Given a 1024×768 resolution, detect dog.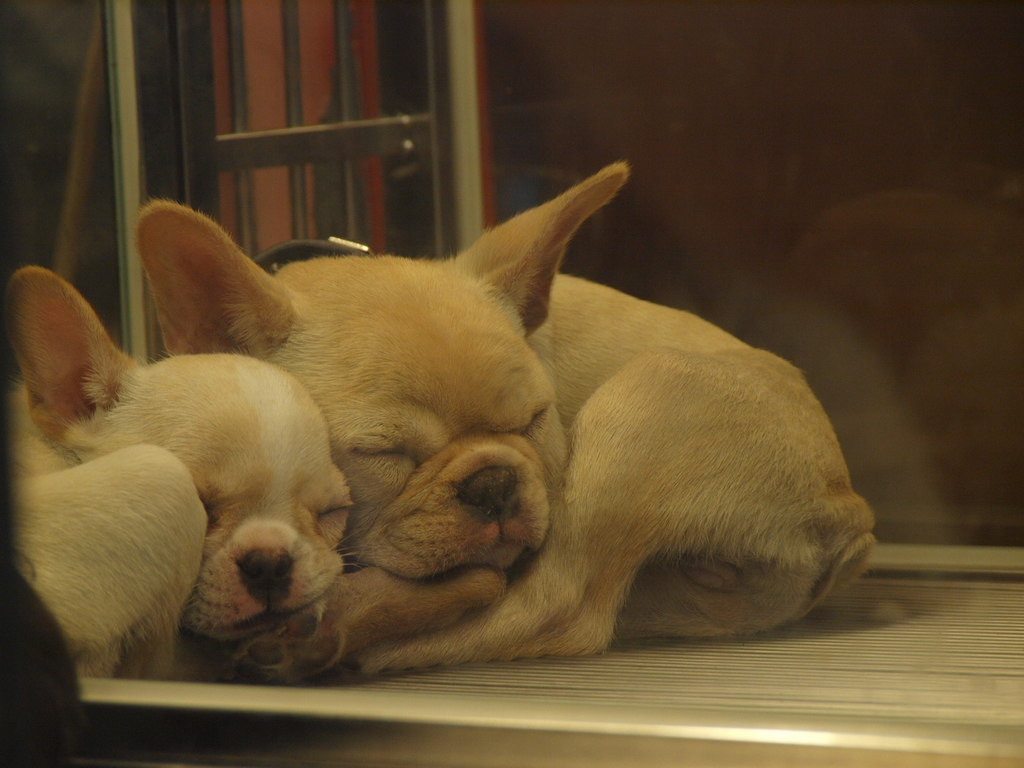
128/162/876/683.
